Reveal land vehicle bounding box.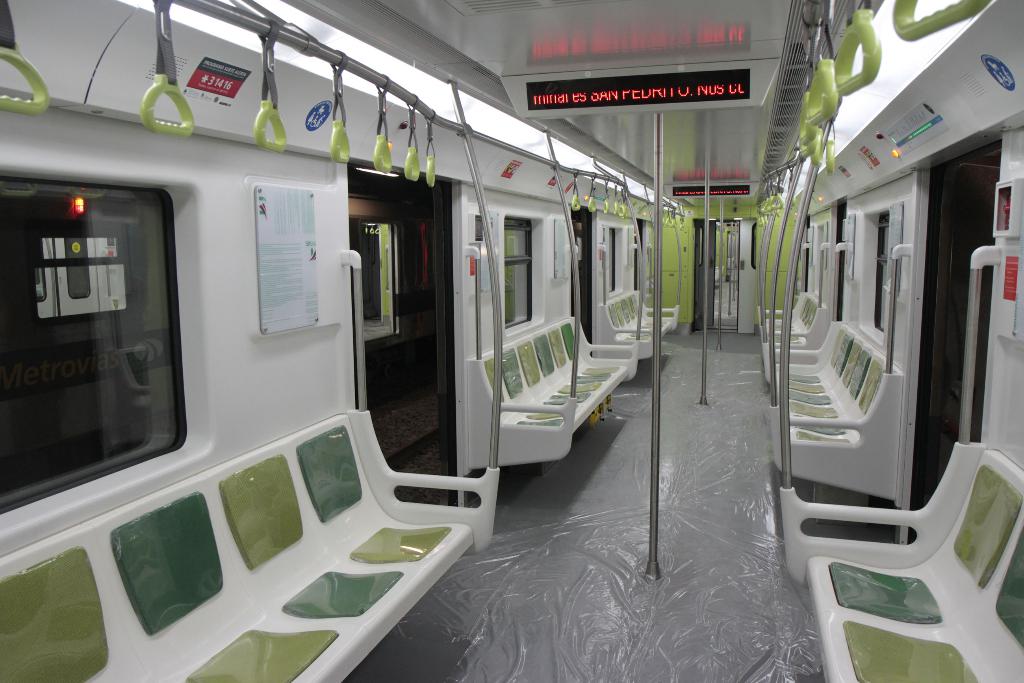
Revealed: x1=0, y1=0, x2=1023, y2=682.
